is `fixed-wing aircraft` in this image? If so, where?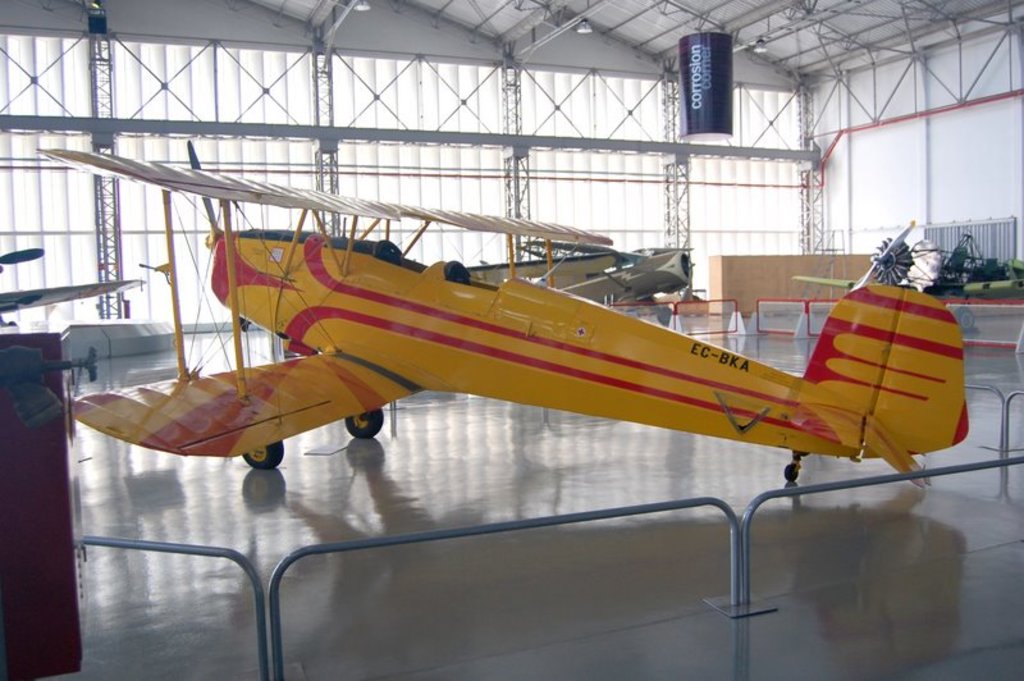
Yes, at x1=0, y1=238, x2=155, y2=319.
